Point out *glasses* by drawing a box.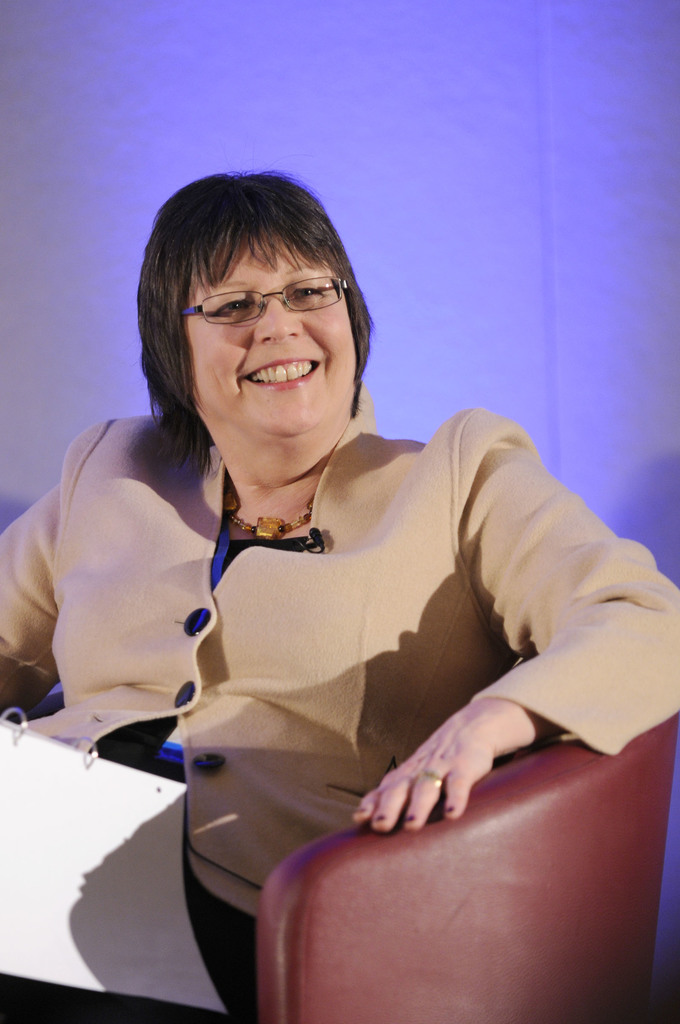
[x1=178, y1=272, x2=349, y2=321].
